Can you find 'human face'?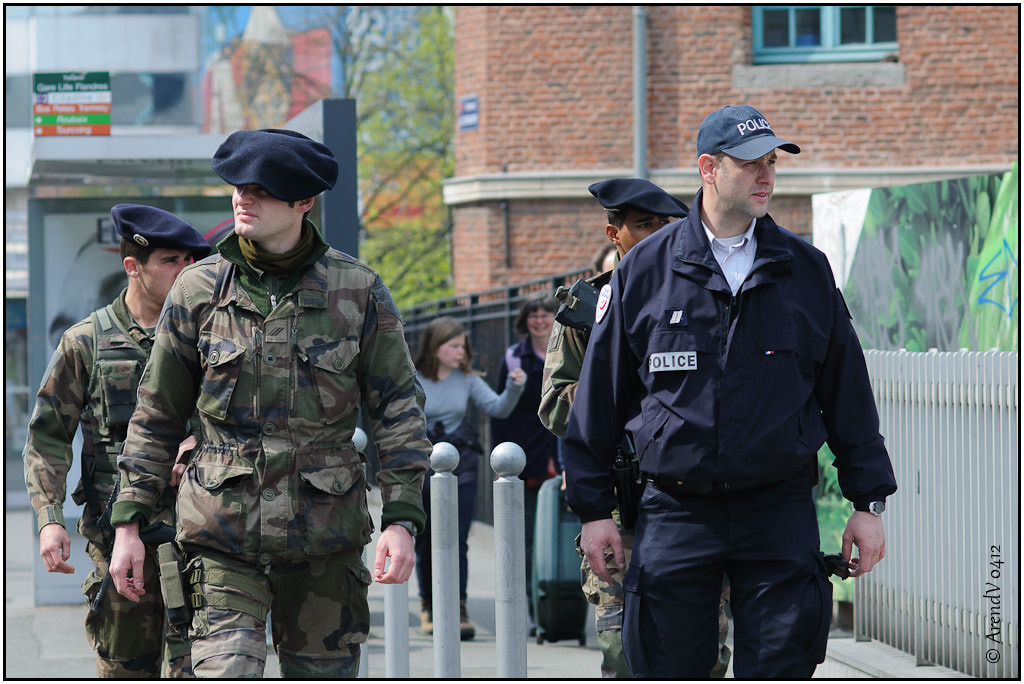
Yes, bounding box: detection(525, 306, 557, 338).
